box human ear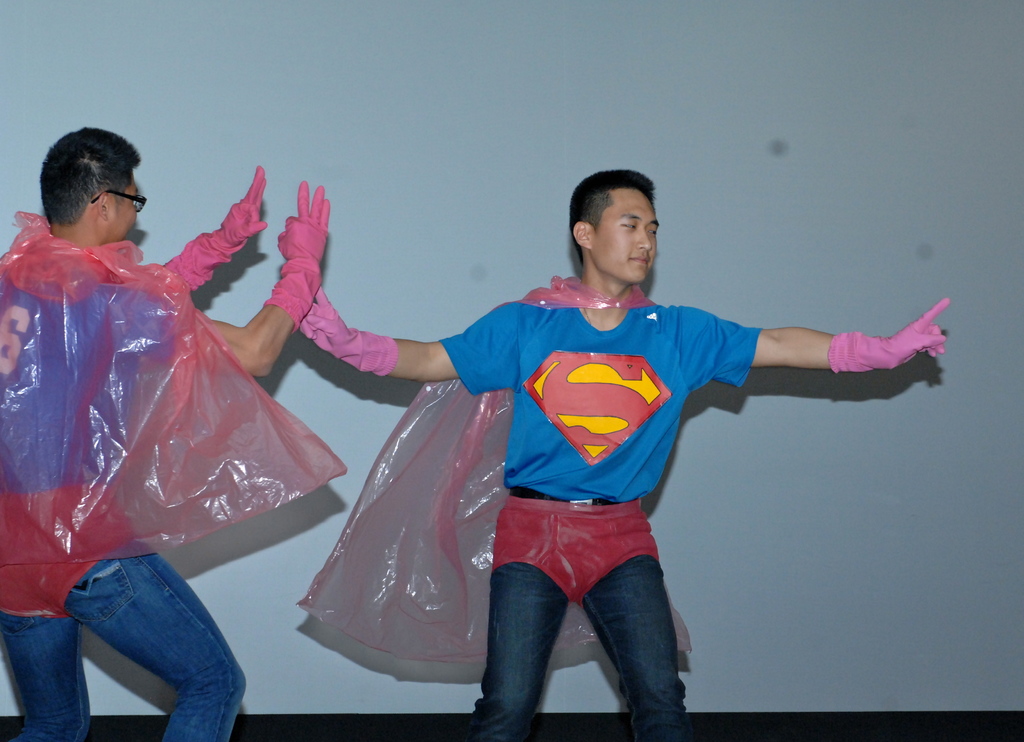
detection(572, 220, 593, 249)
